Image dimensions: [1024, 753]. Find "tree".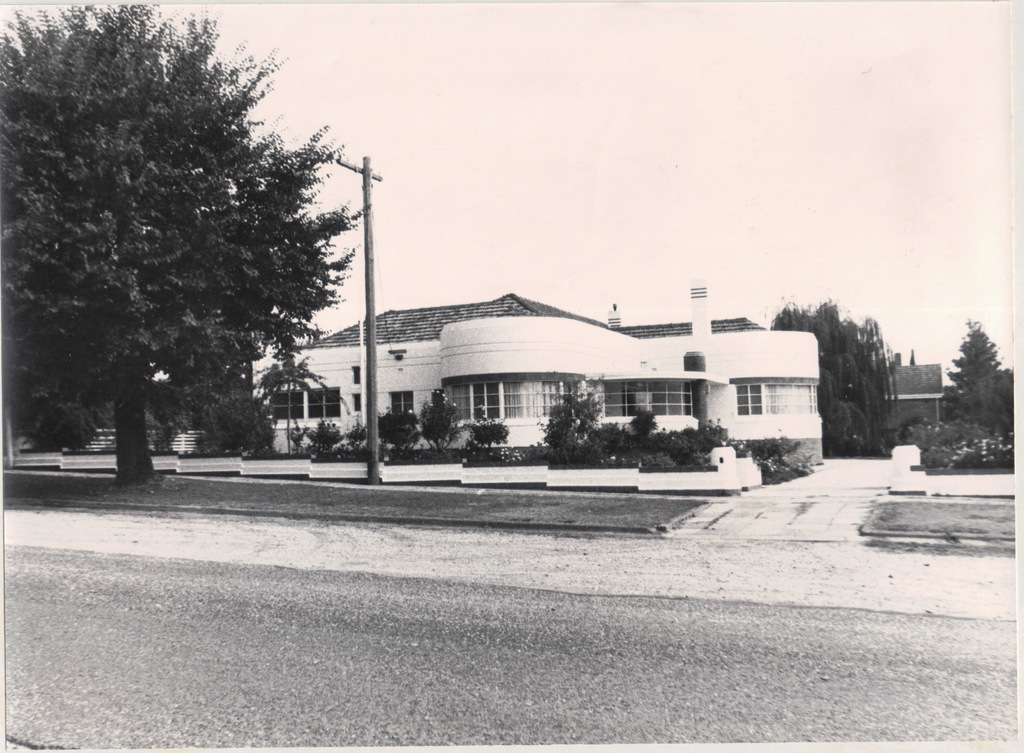
35 37 338 474.
